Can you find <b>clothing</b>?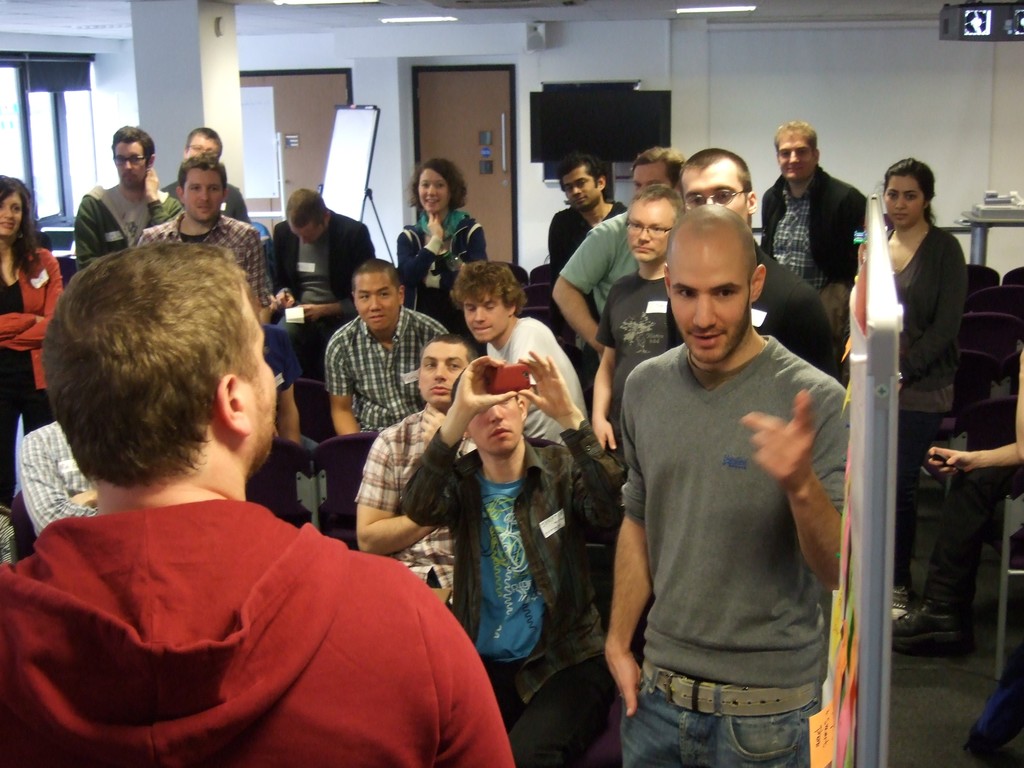
Yes, bounding box: [130, 211, 269, 310].
